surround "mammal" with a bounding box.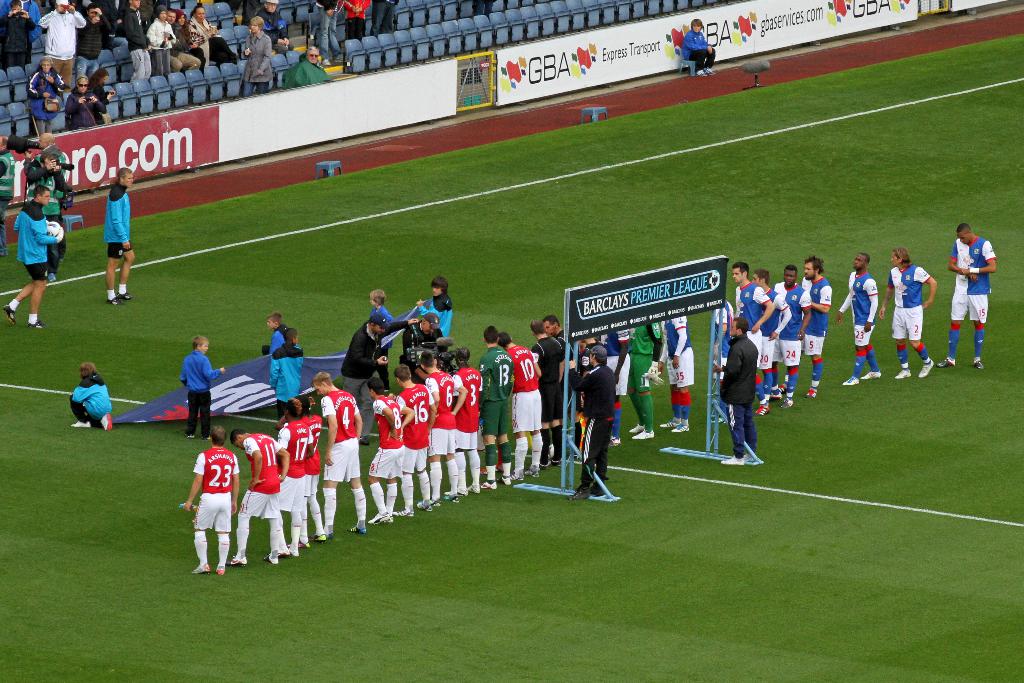
x1=179 y1=432 x2=244 y2=580.
